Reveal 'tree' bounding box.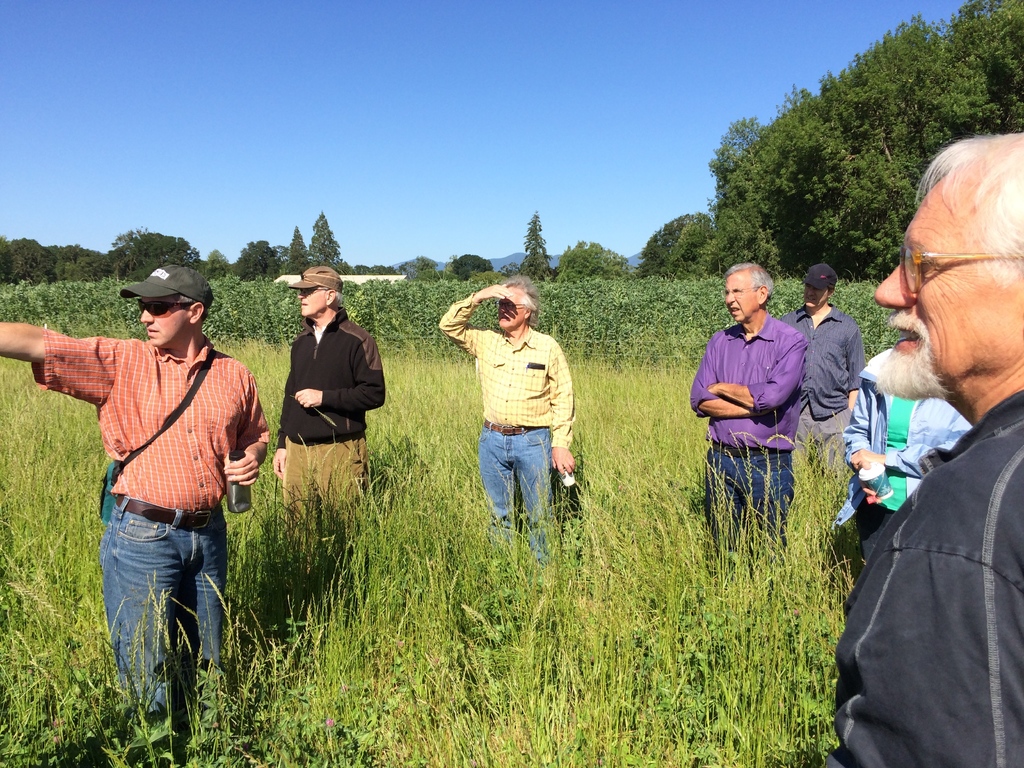
Revealed: crop(310, 212, 353, 278).
